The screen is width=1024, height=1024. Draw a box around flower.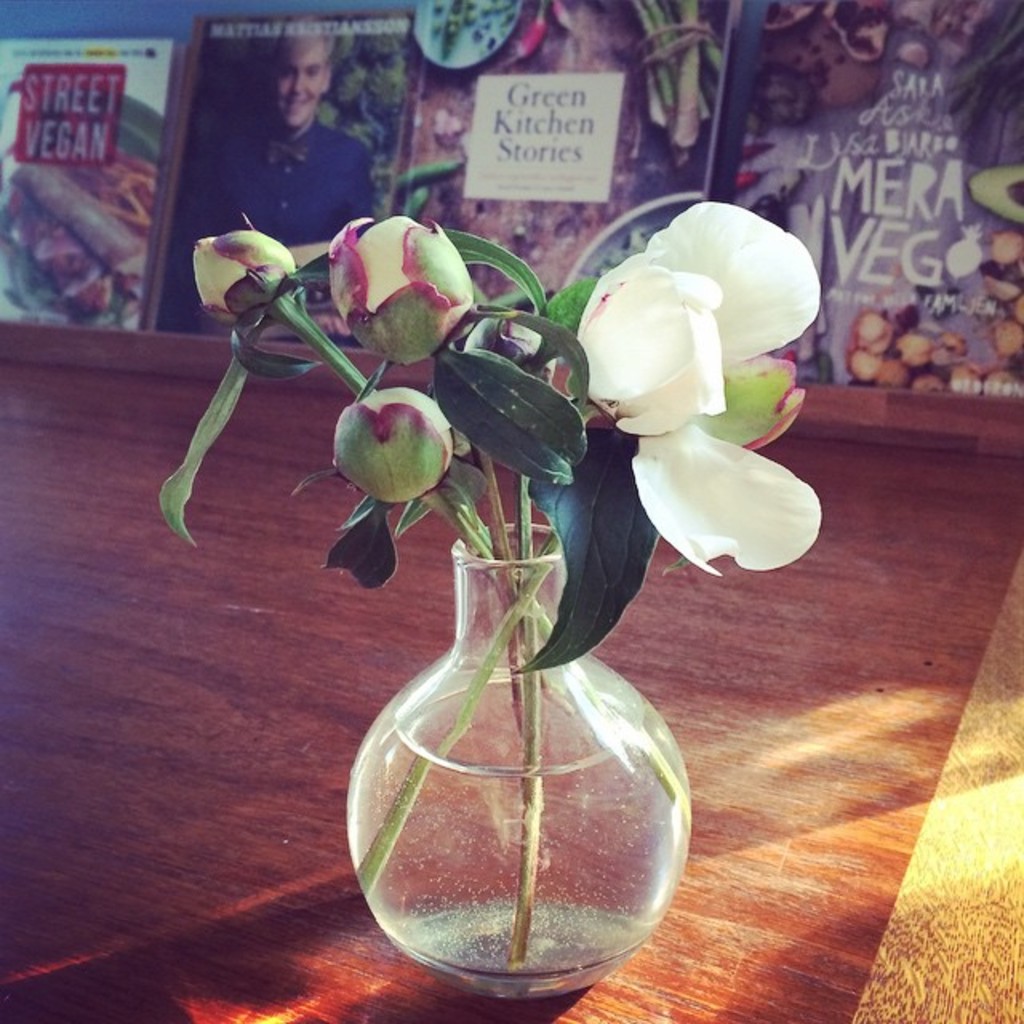
(195, 227, 296, 331).
